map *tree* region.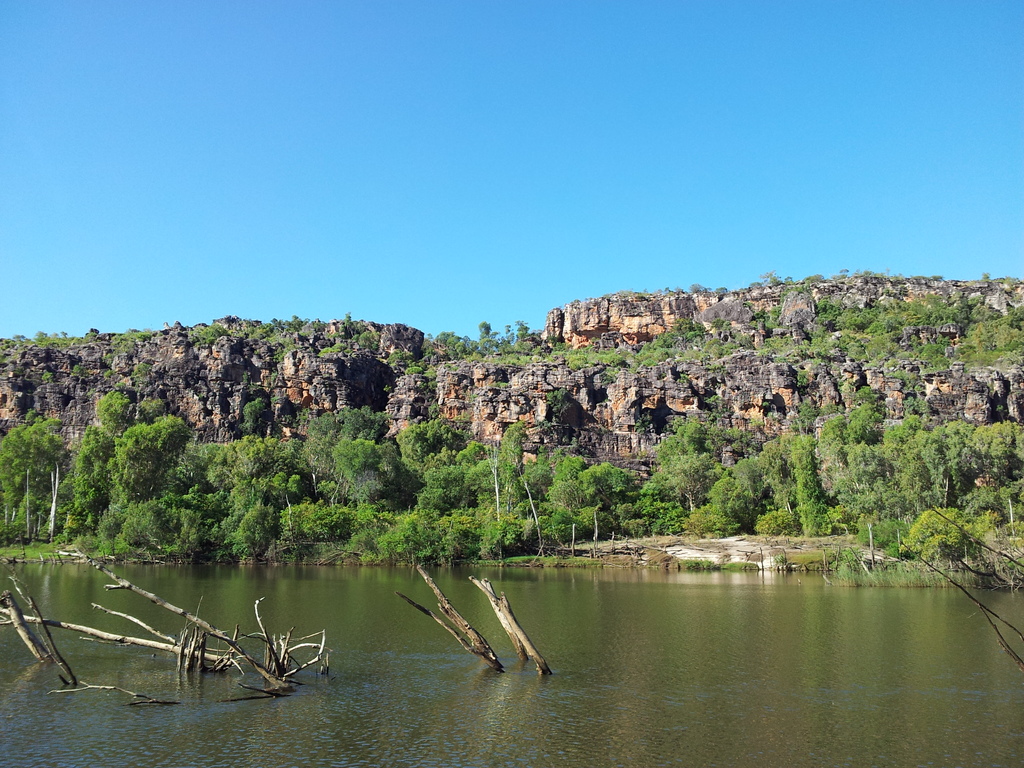
Mapped to box=[0, 420, 49, 538].
